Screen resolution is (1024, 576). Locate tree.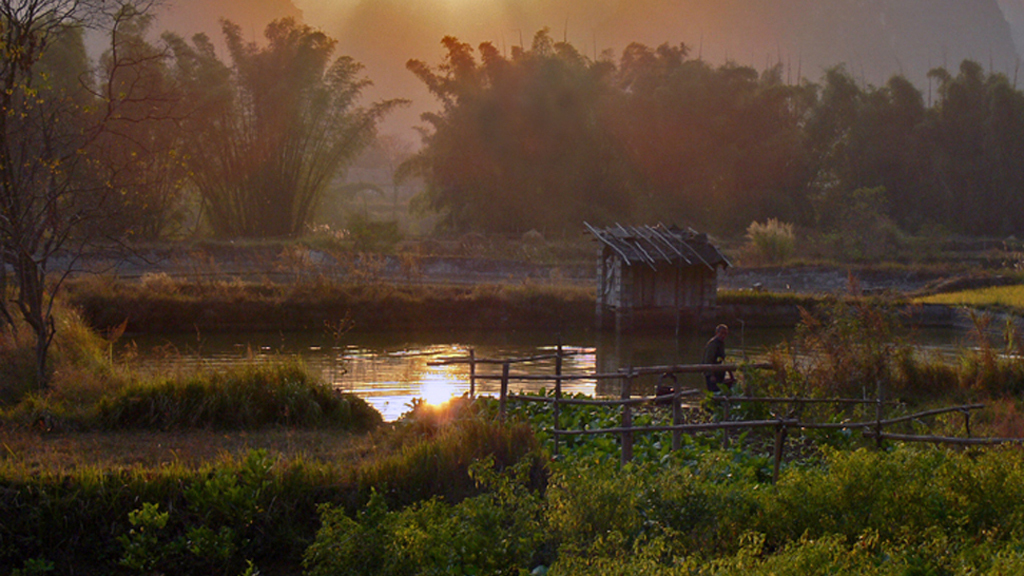
3:0:141:385.
